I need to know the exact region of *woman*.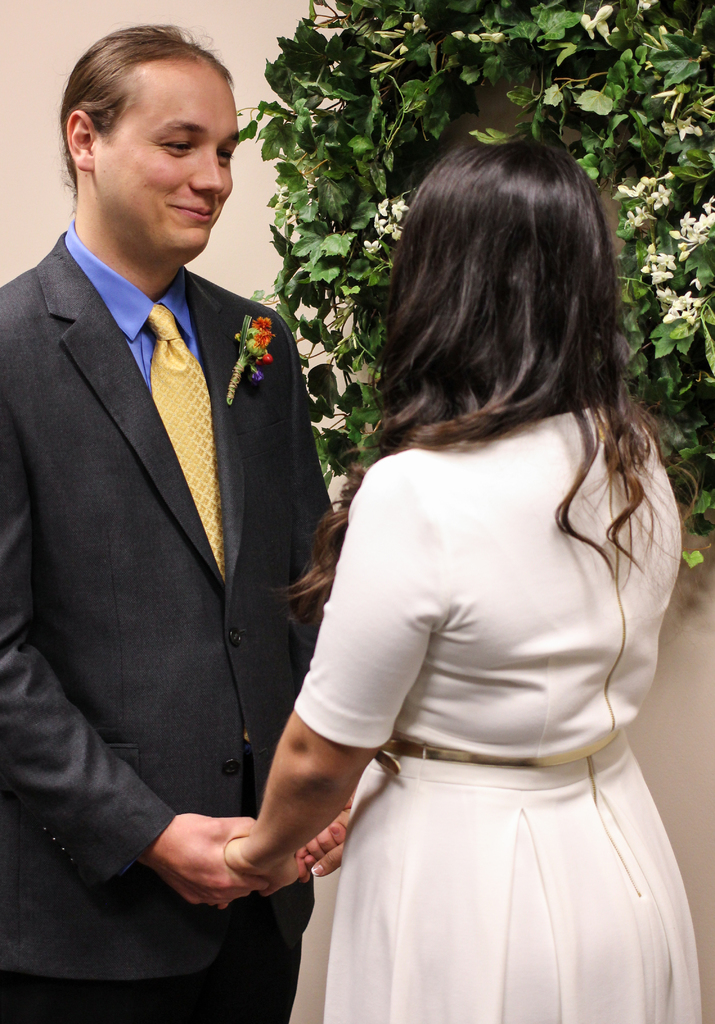
Region: 221,134,704,1023.
